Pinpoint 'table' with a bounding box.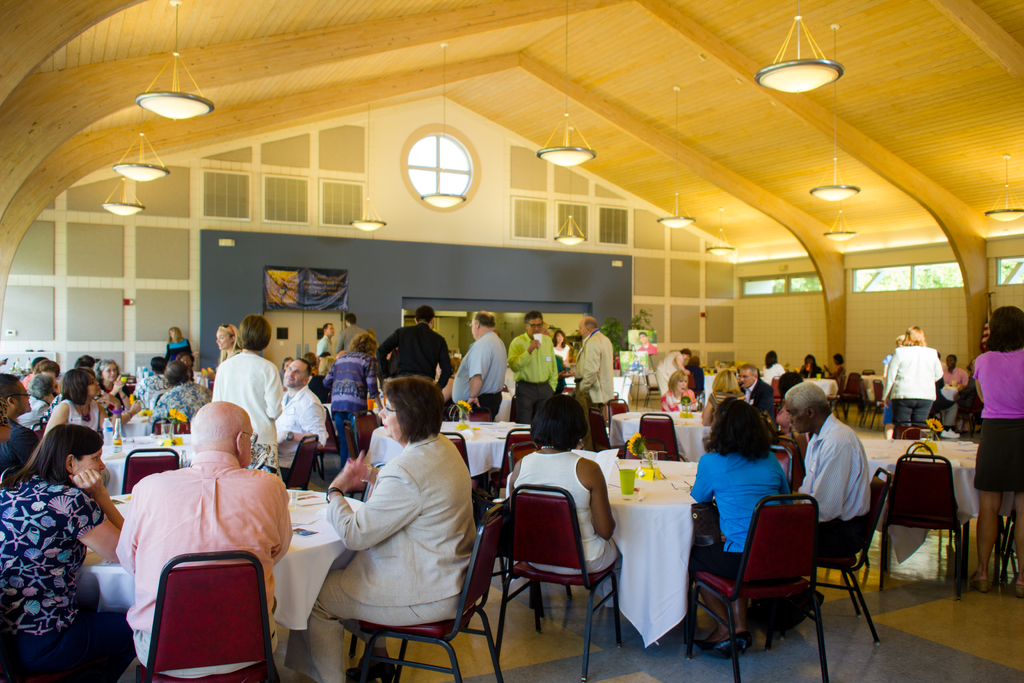
detection(493, 387, 521, 421).
